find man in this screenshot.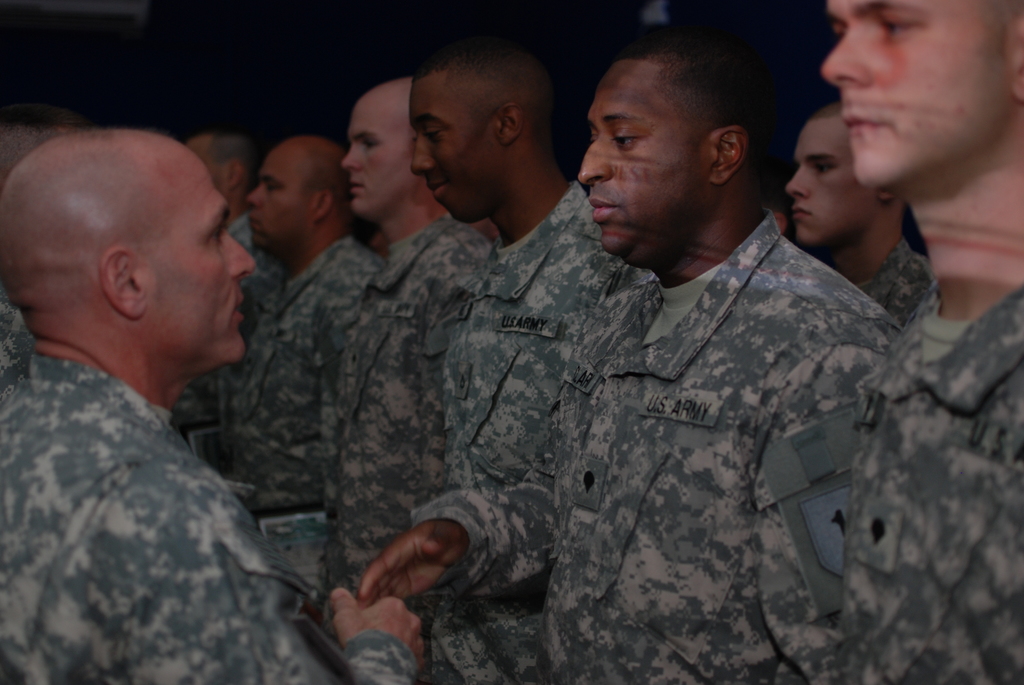
The bounding box for man is 168,129,285,427.
